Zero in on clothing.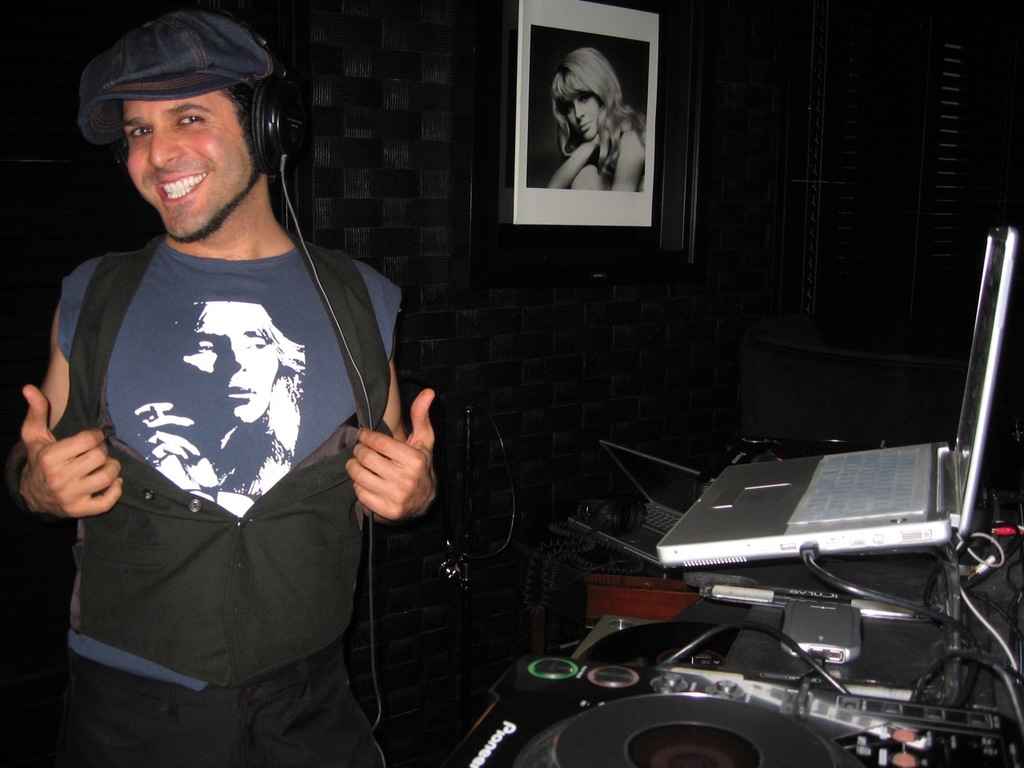
Zeroed in: select_region(54, 234, 406, 767).
